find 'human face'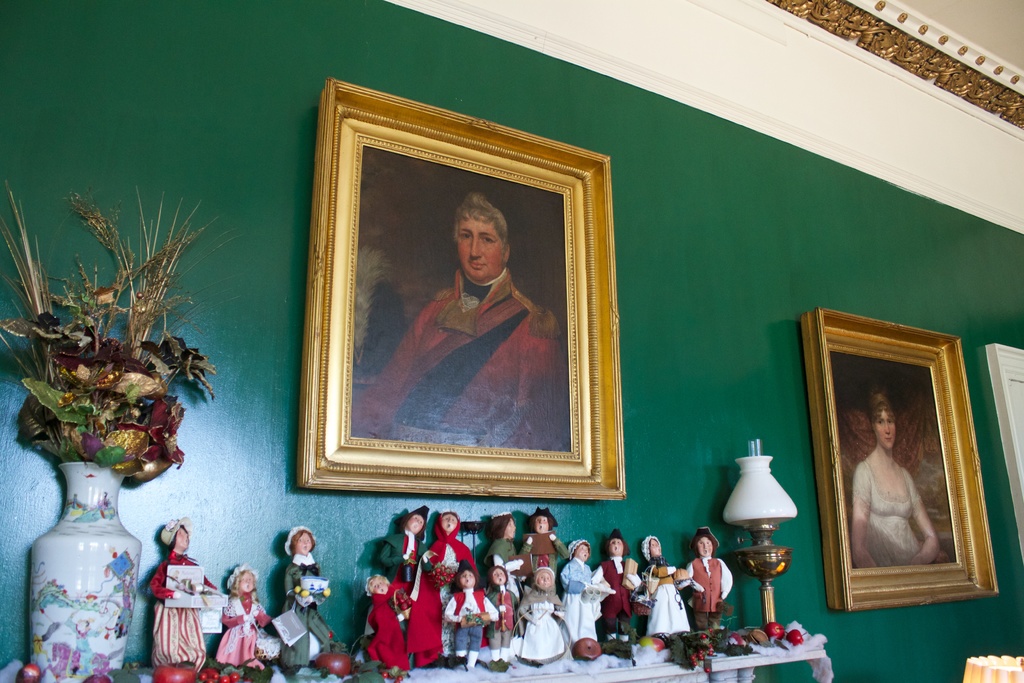
(875,411,897,449)
